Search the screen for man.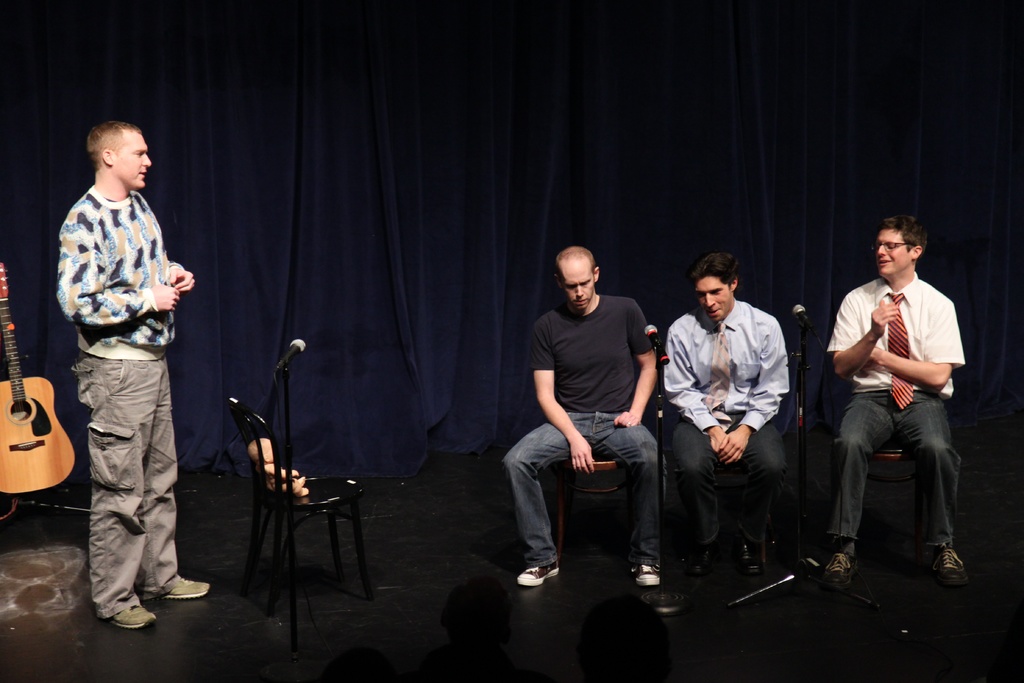
Found at left=48, top=120, right=200, bottom=623.
